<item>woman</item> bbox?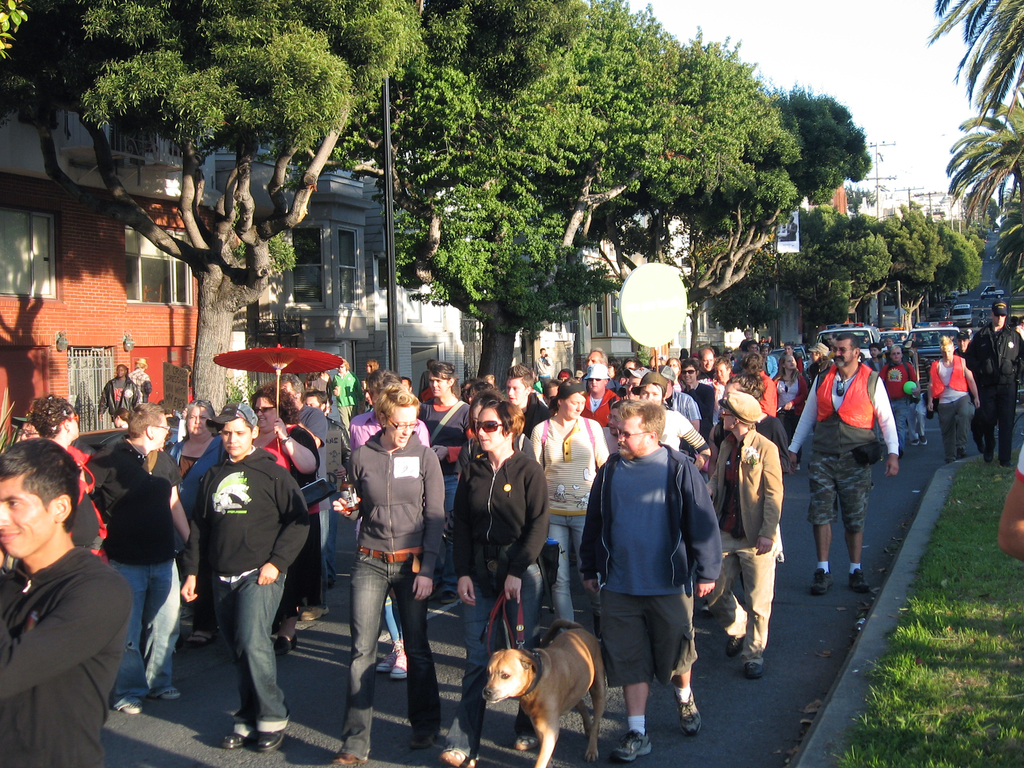
<bbox>158, 401, 227, 647</bbox>
